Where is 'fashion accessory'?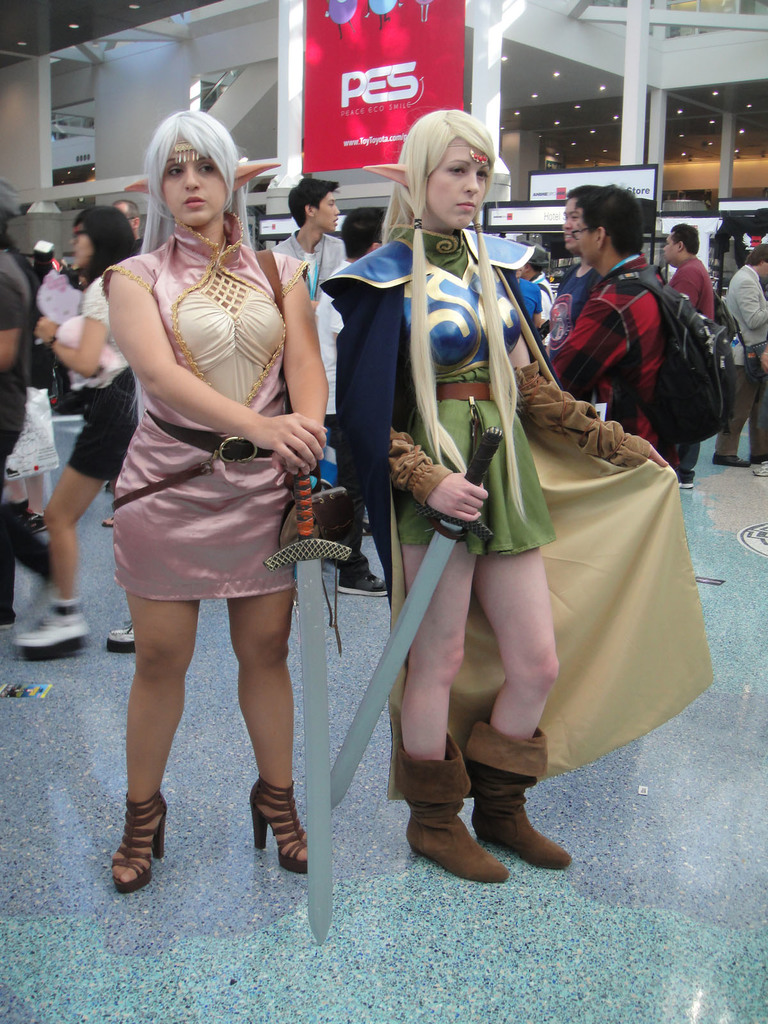
[142, 417, 276, 456].
